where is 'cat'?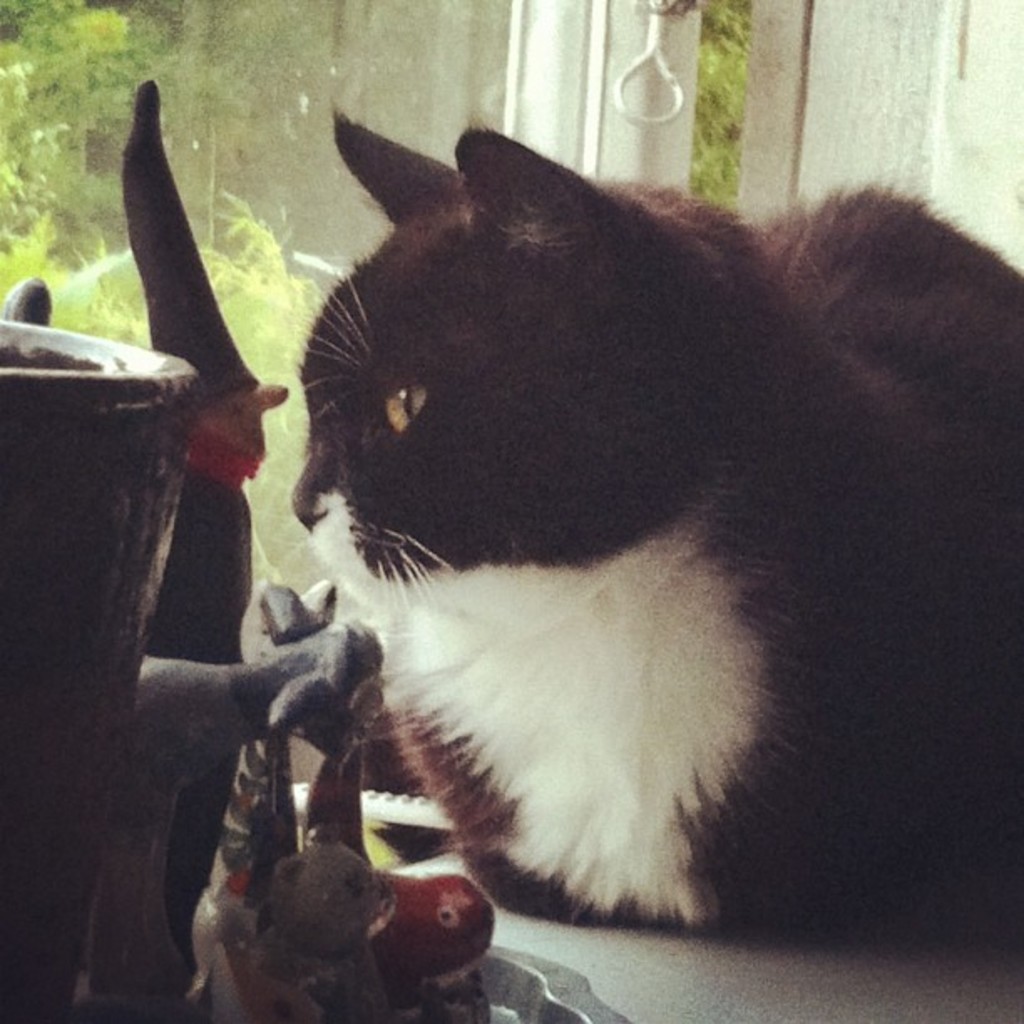
(284, 104, 1022, 934).
